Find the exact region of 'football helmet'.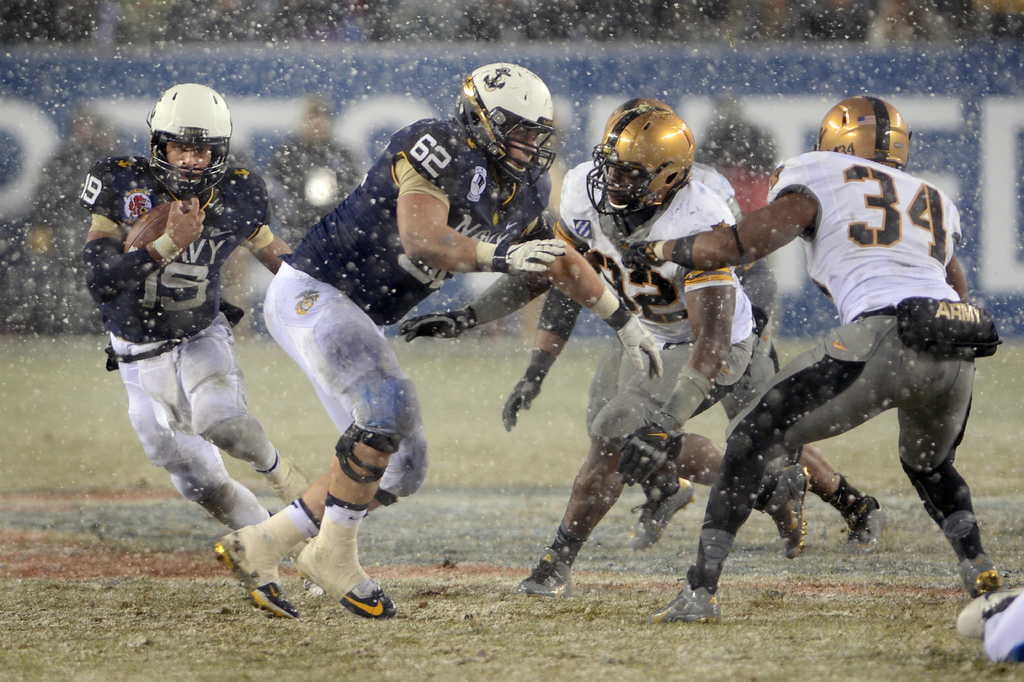
Exact region: l=586, t=107, r=696, b=217.
